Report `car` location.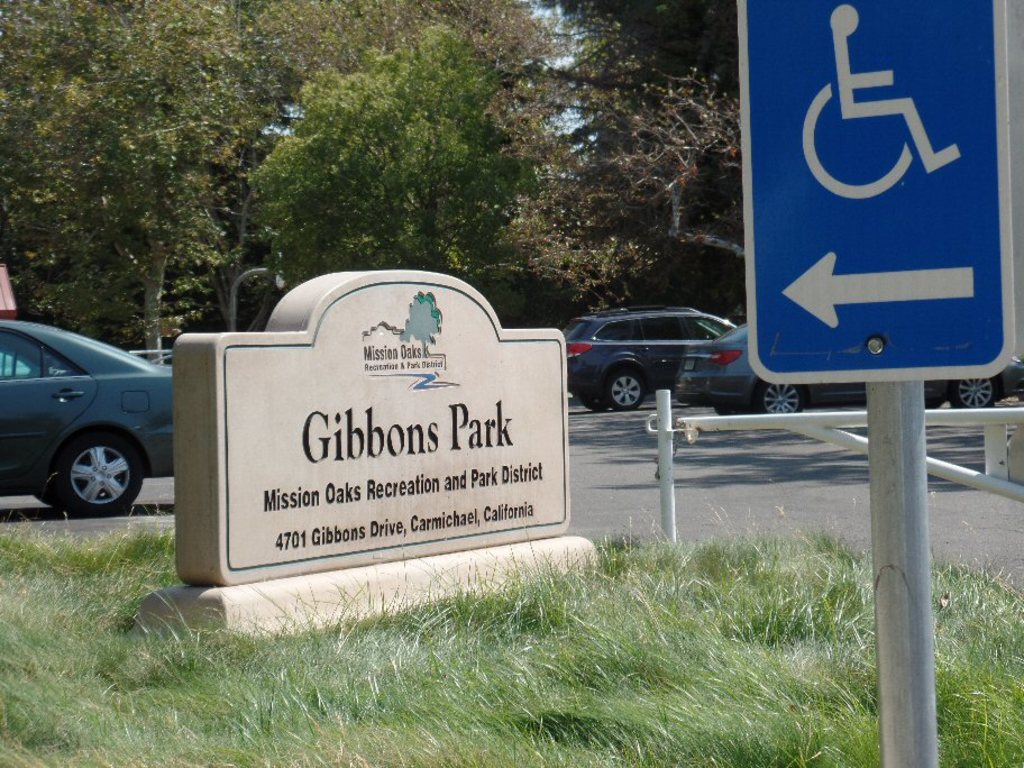
Report: locate(563, 304, 732, 417).
